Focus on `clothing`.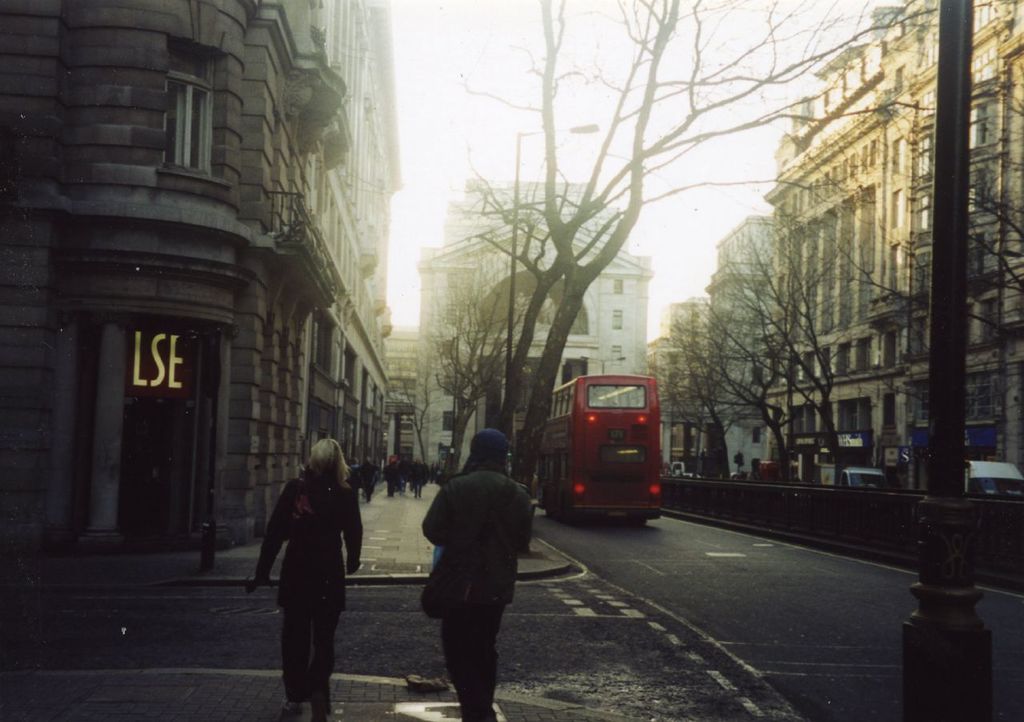
Focused at (x1=256, y1=453, x2=360, y2=682).
